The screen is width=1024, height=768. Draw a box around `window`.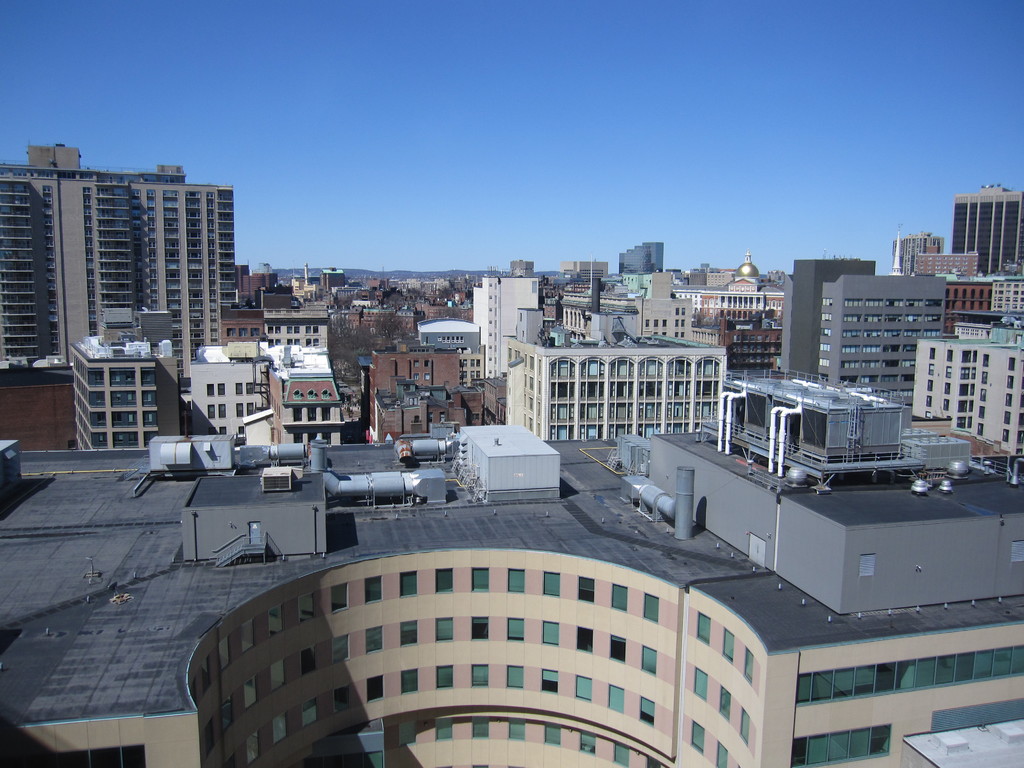
detection(612, 636, 625, 662).
